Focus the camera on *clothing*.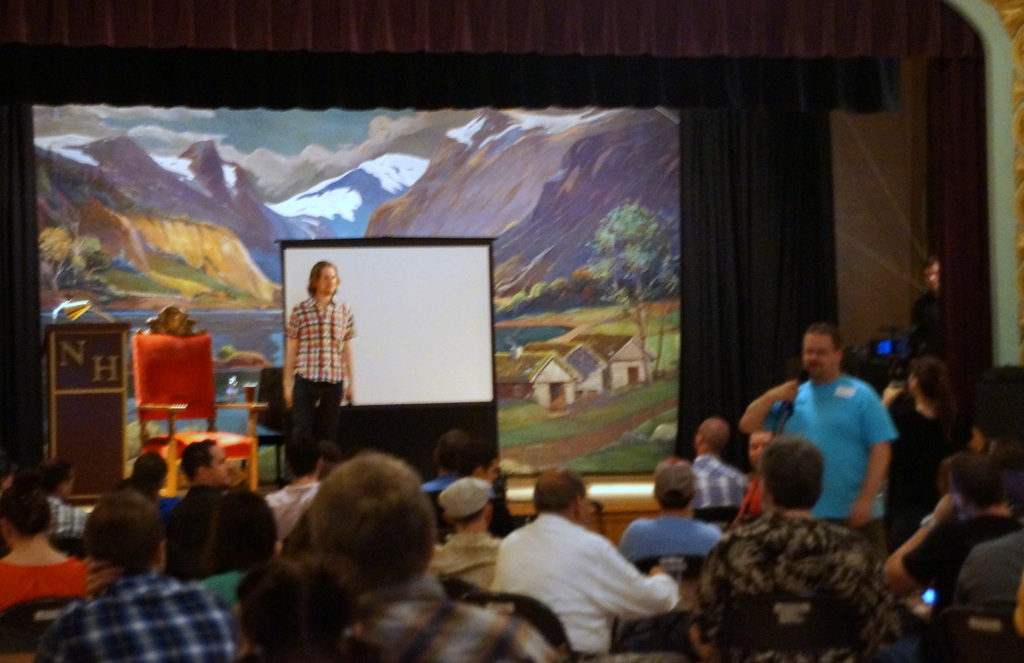
Focus region: detection(274, 297, 353, 470).
